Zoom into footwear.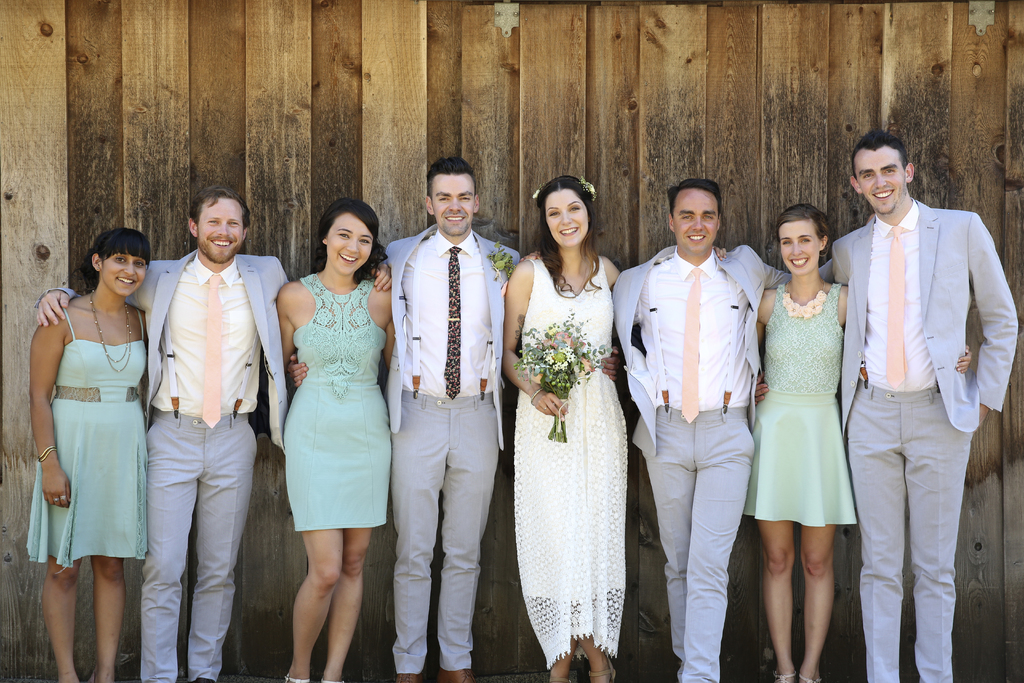
Zoom target: bbox=(319, 679, 344, 682).
